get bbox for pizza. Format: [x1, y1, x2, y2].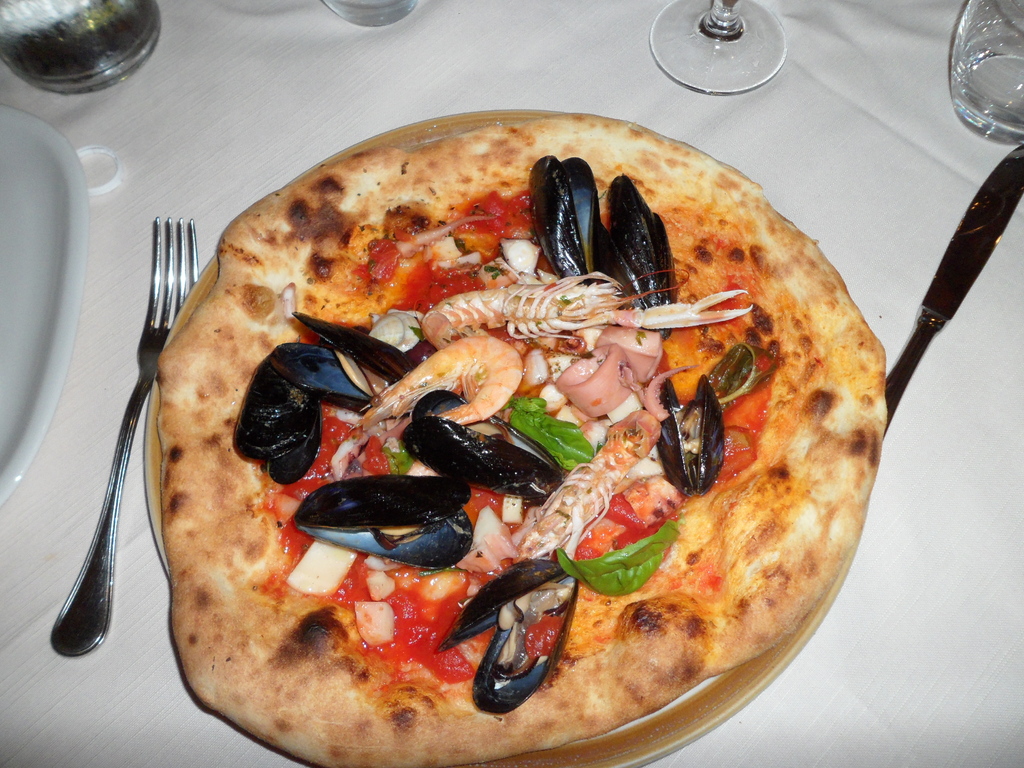
[151, 112, 890, 767].
